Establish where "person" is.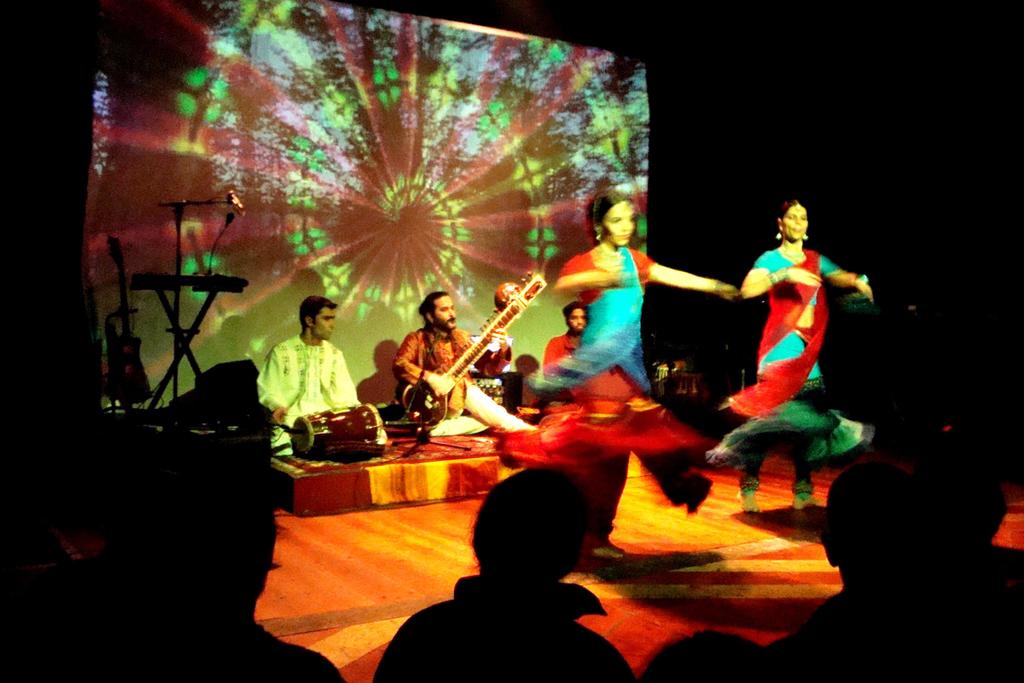
Established at select_region(556, 192, 727, 563).
